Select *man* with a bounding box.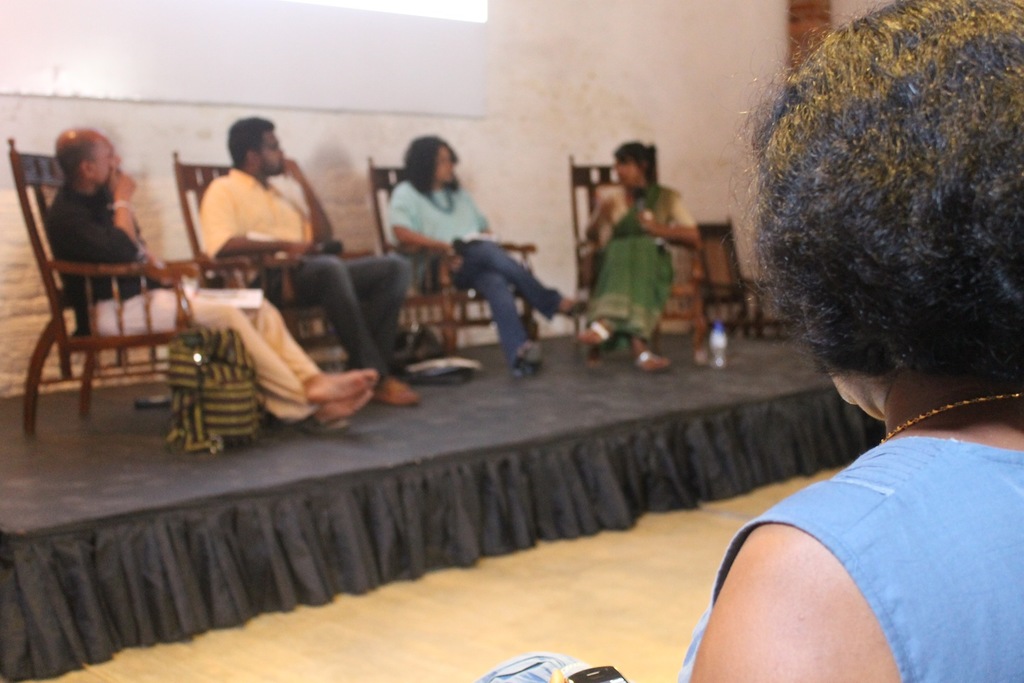
198 114 420 406.
